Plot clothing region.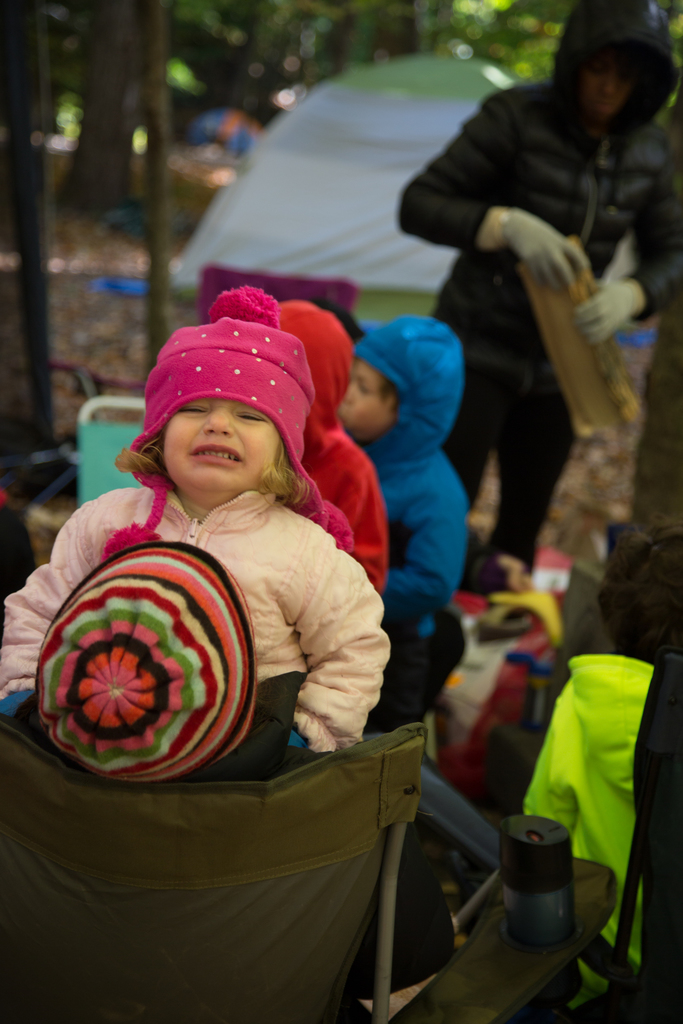
Plotted at pyautogui.locateOnScreen(355, 314, 465, 621).
